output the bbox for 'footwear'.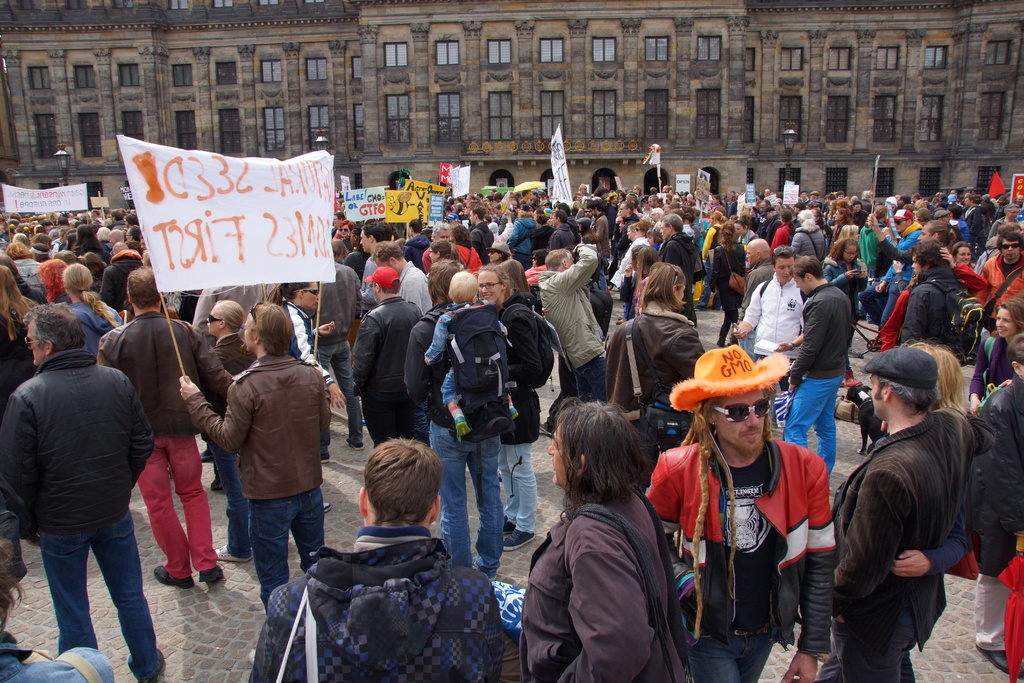
region(320, 454, 330, 465).
